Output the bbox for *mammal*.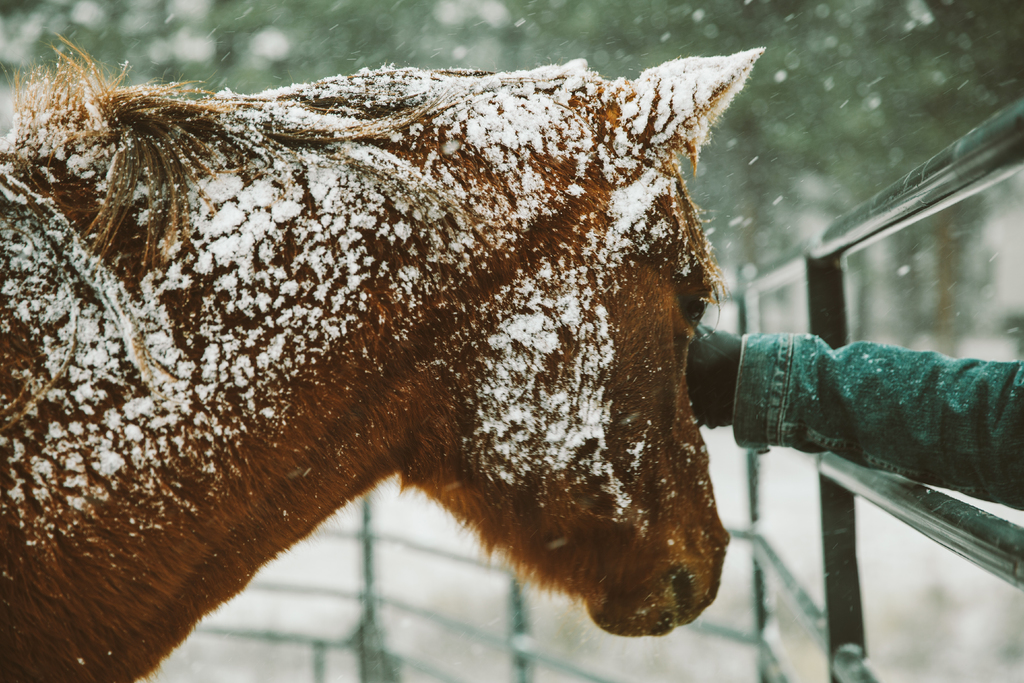
0, 24, 790, 609.
